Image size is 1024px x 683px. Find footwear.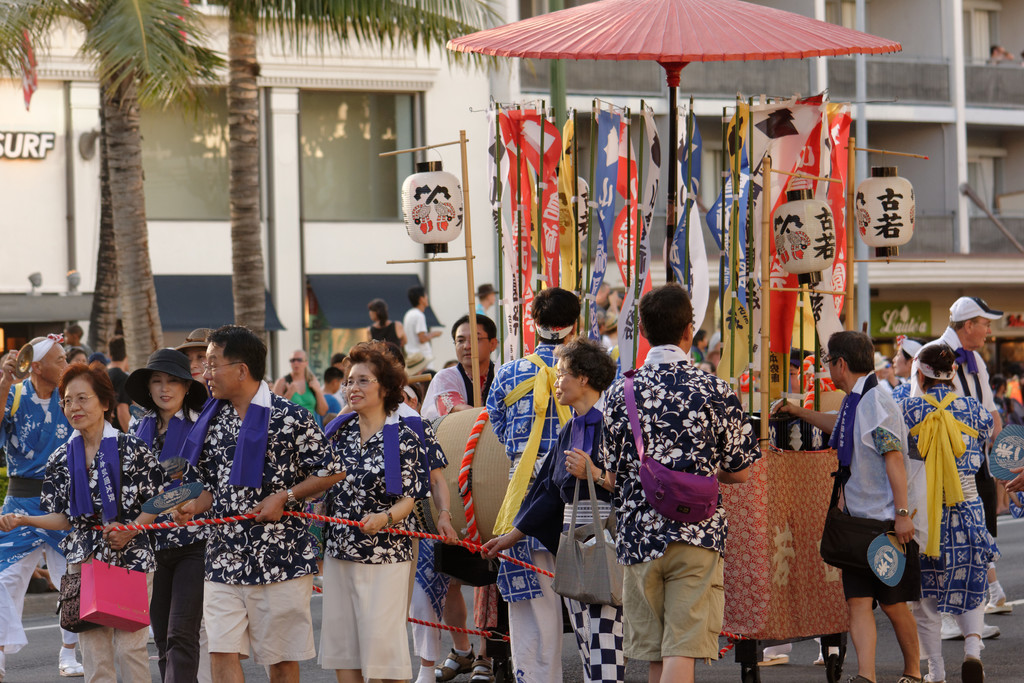
<box>980,602,1012,614</box>.
